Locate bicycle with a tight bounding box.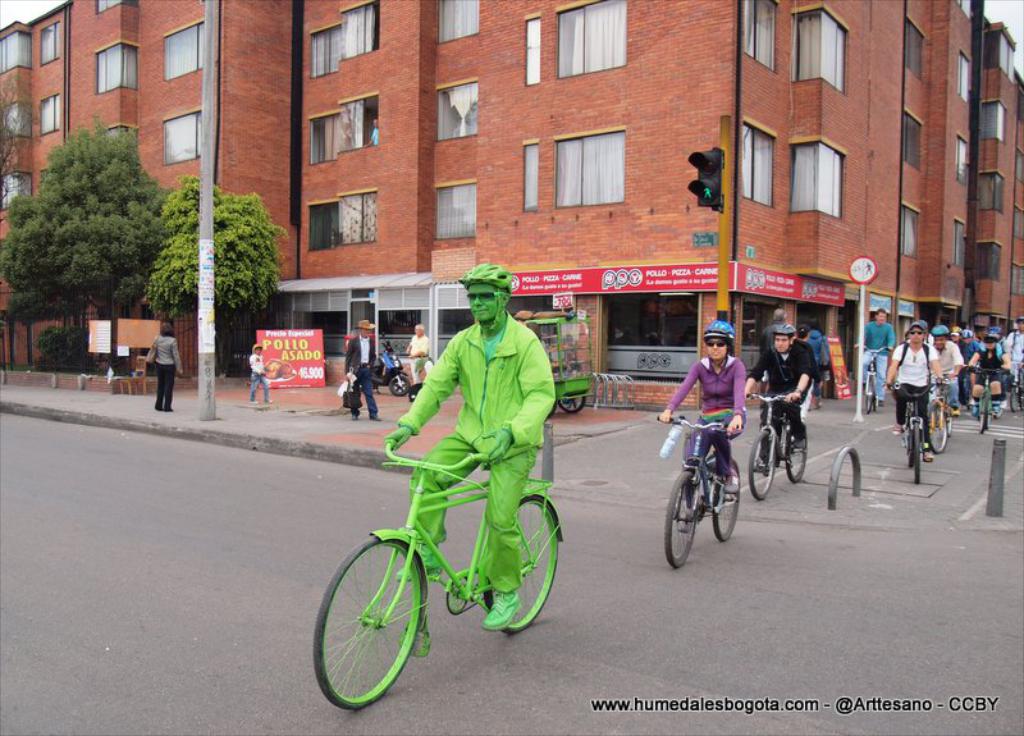
924:370:959:460.
